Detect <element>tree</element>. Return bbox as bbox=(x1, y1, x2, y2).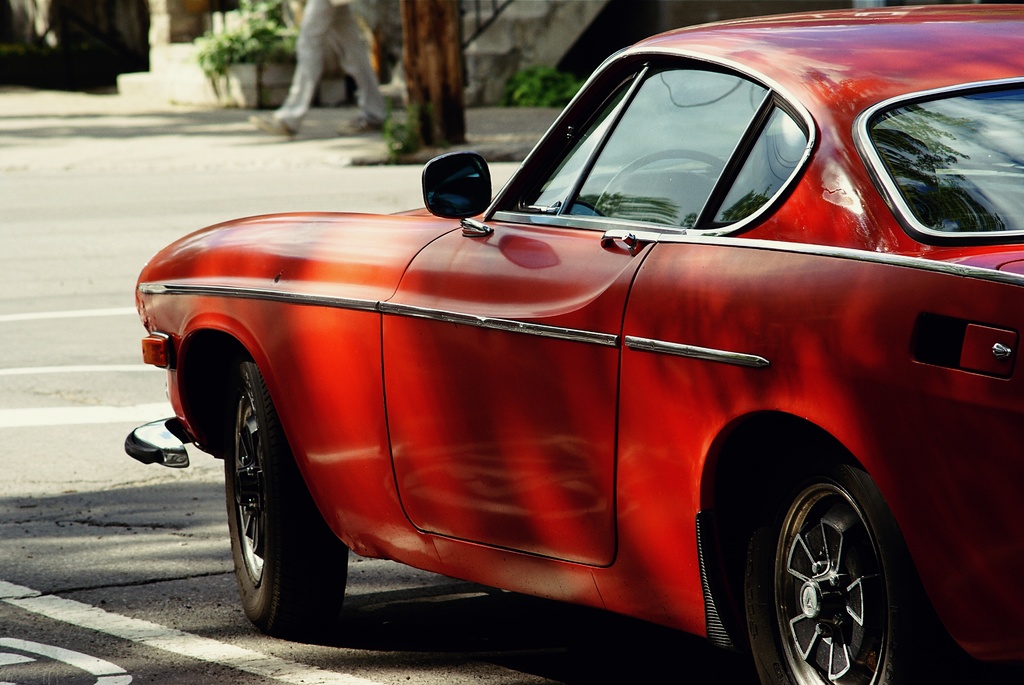
bbox=(397, 0, 471, 148).
